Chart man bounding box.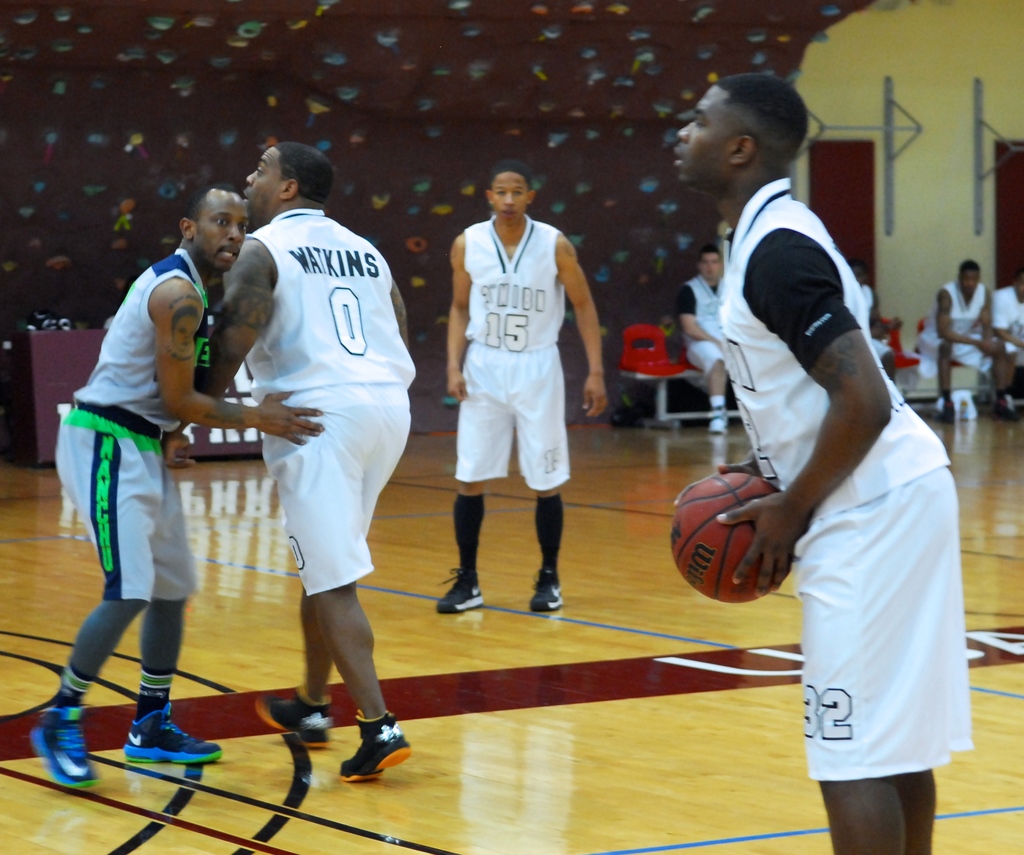
Charted: box=[159, 140, 420, 788].
